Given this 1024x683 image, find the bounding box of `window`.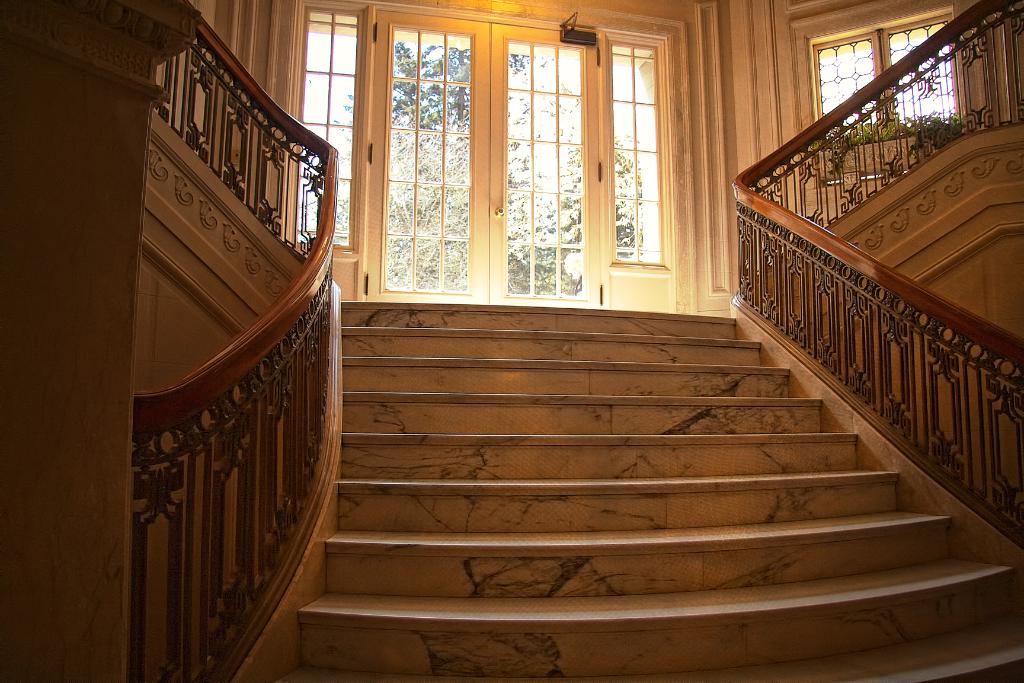
bbox(305, 4, 683, 309).
